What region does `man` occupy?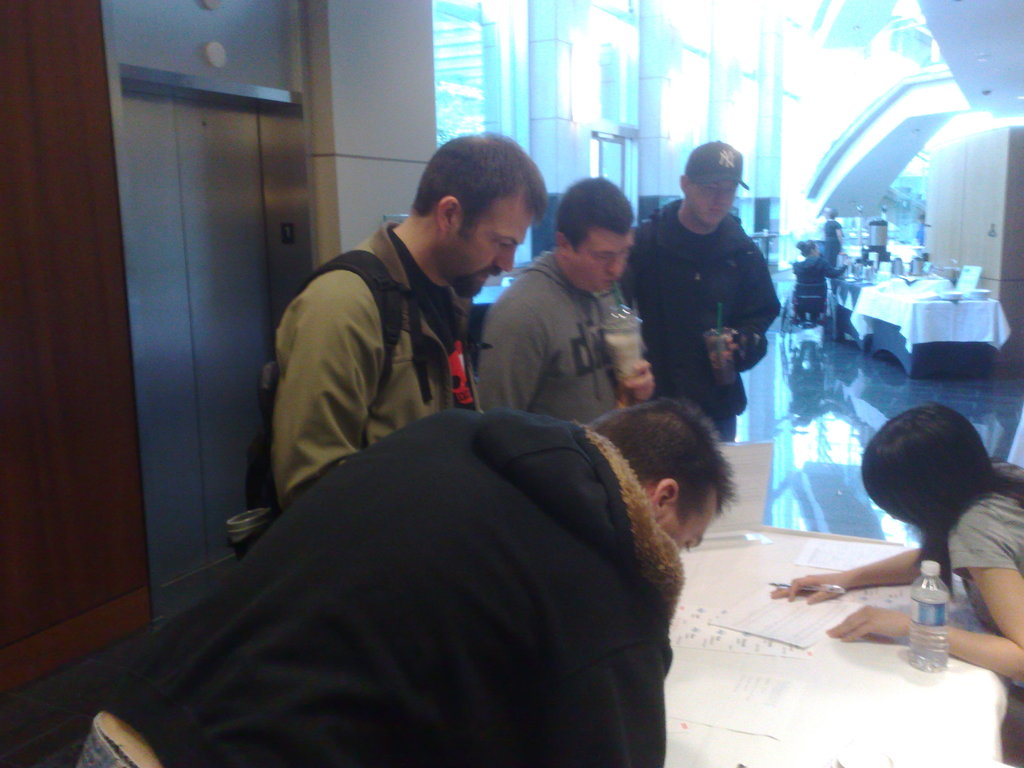
258, 157, 551, 515.
